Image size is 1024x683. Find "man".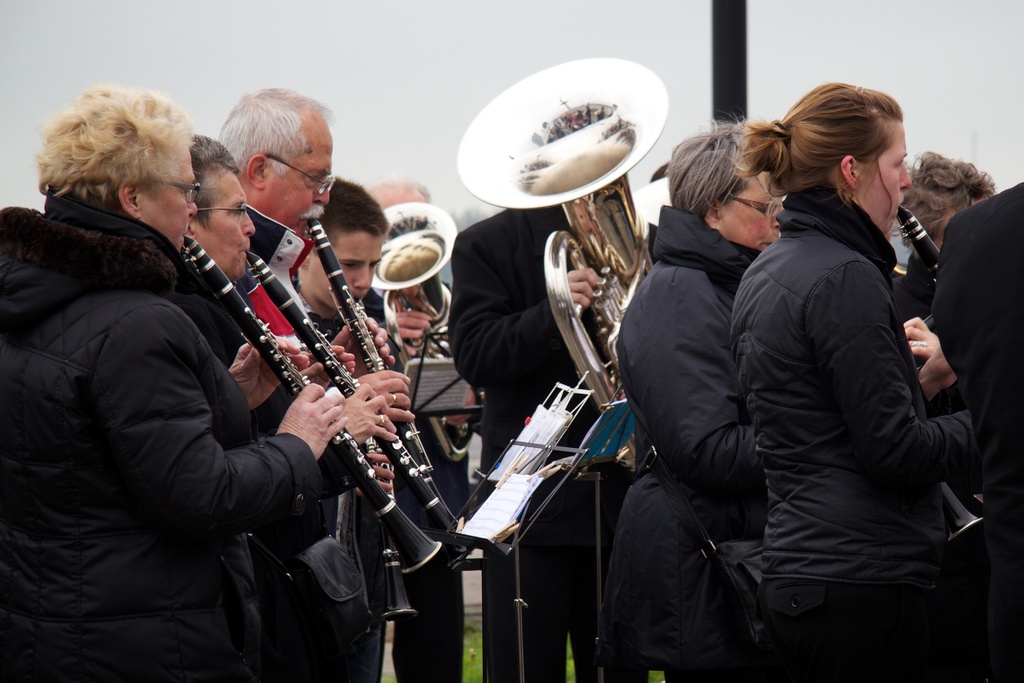
select_region(216, 81, 399, 375).
